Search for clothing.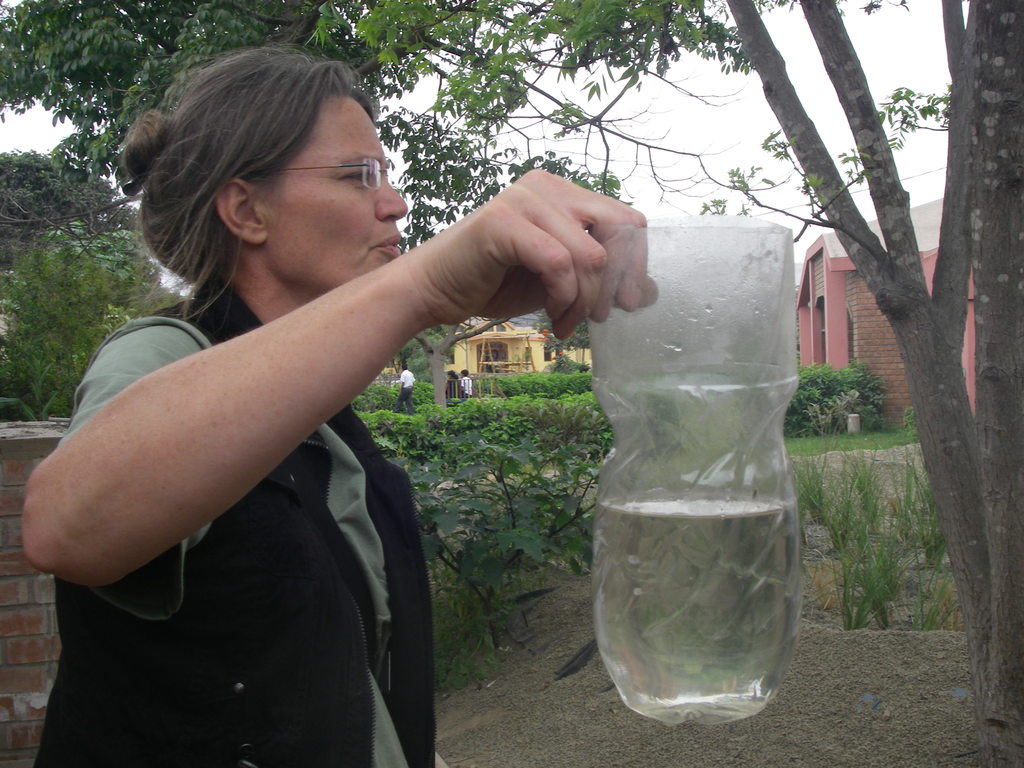
Found at <box>33,275,445,767</box>.
